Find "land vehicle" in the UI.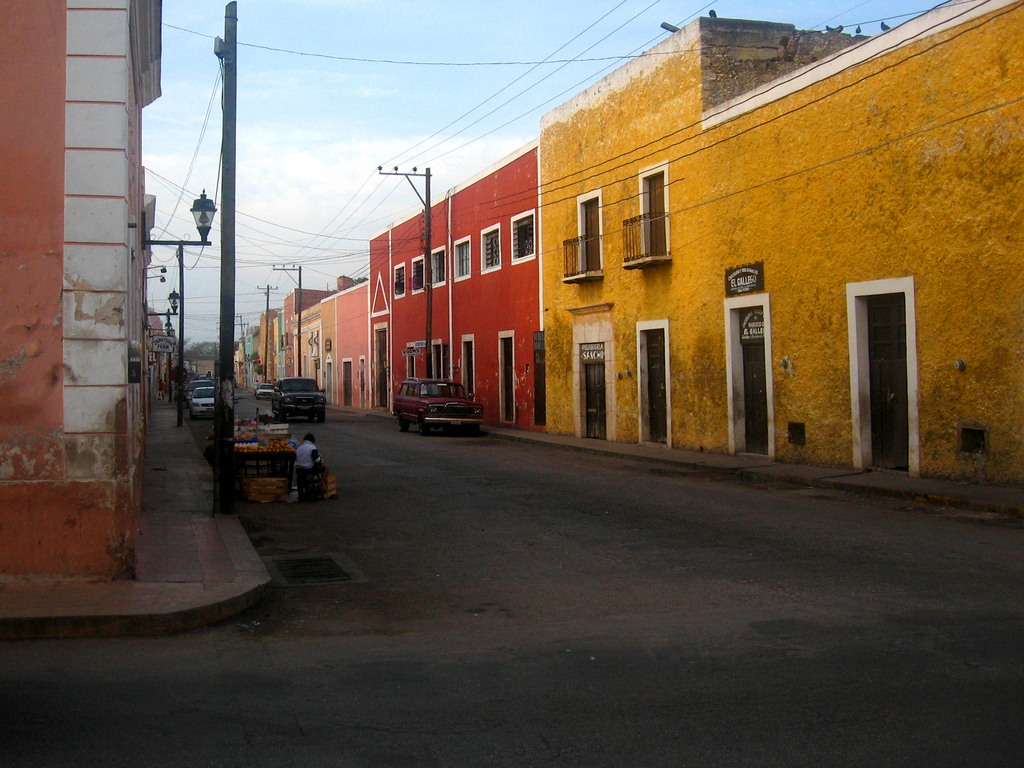
UI element at <bbox>253, 380, 276, 399</bbox>.
